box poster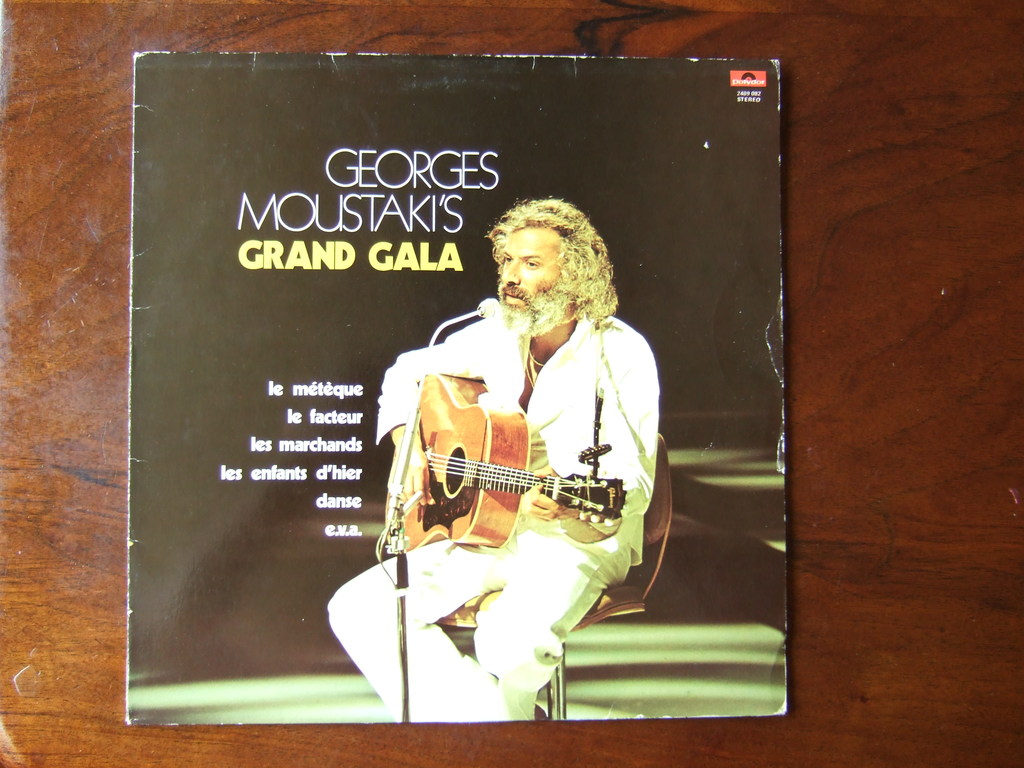
129/56/785/721
